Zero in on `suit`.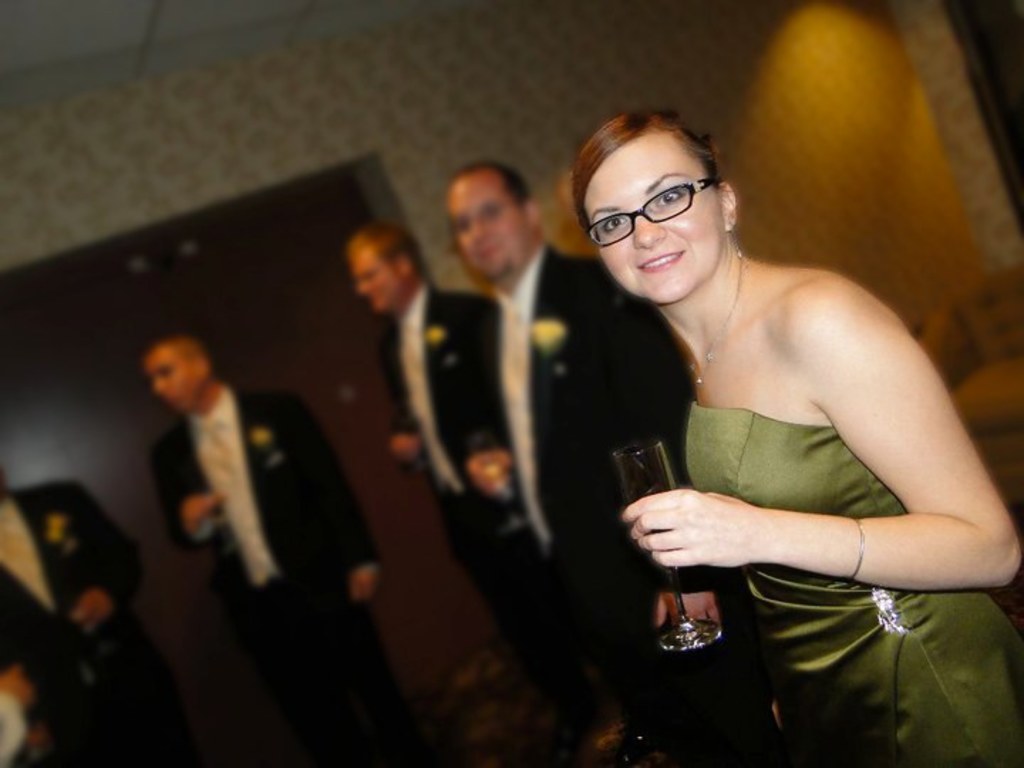
Zeroed in: 151 388 375 767.
